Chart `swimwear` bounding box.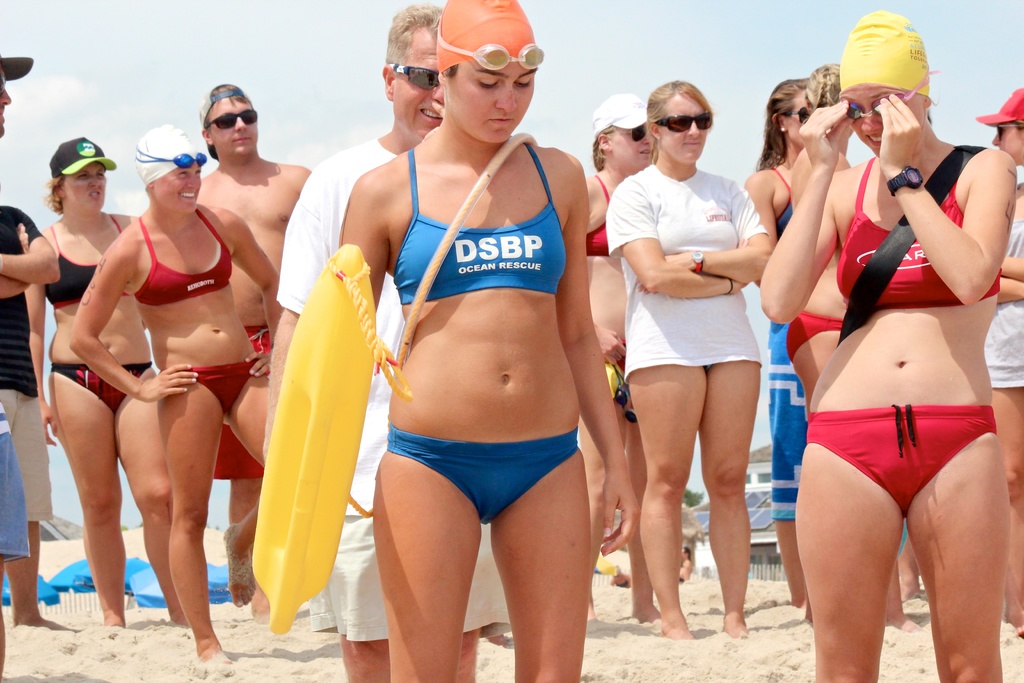
Charted: crop(783, 310, 839, 361).
